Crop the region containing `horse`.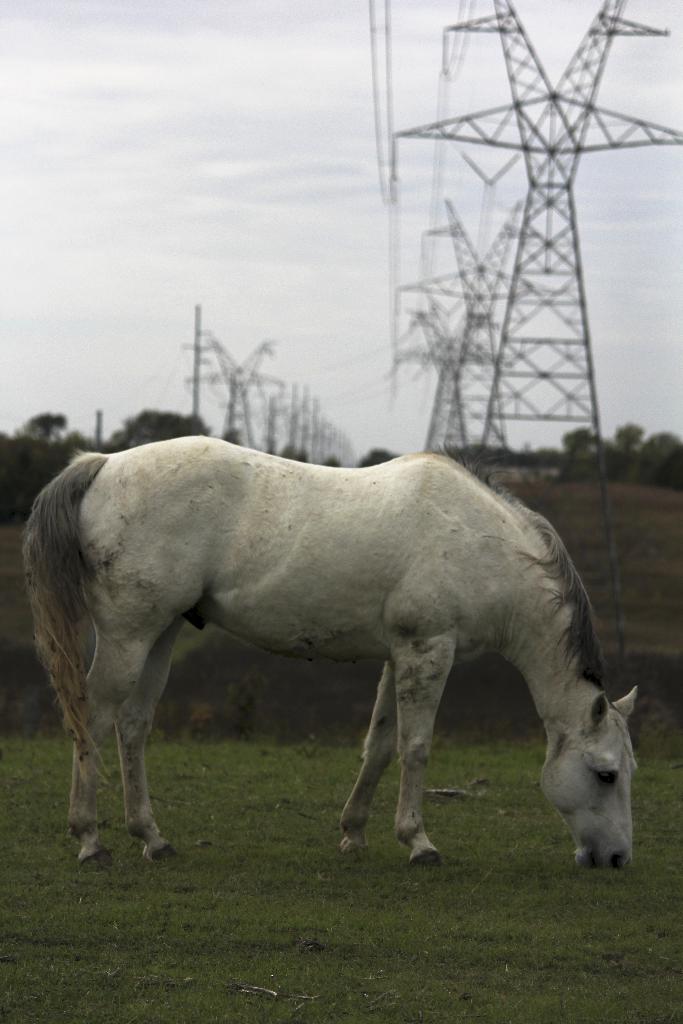
Crop region: {"x1": 21, "y1": 433, "x2": 639, "y2": 872}.
